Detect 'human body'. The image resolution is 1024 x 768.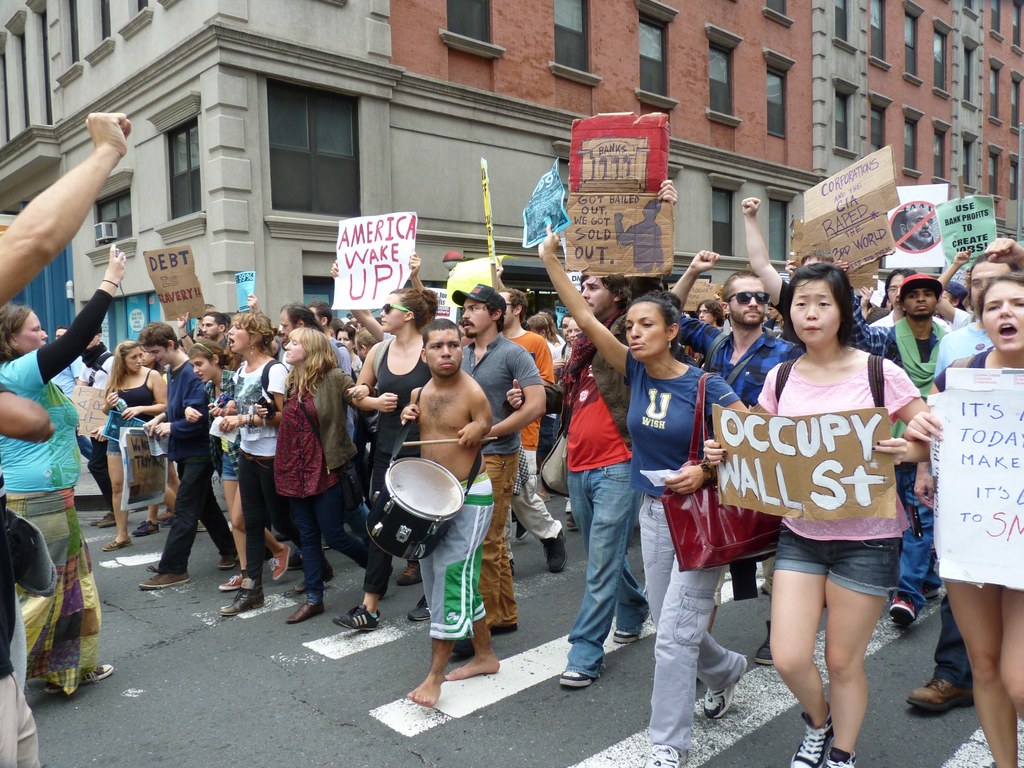
(48,326,91,451).
